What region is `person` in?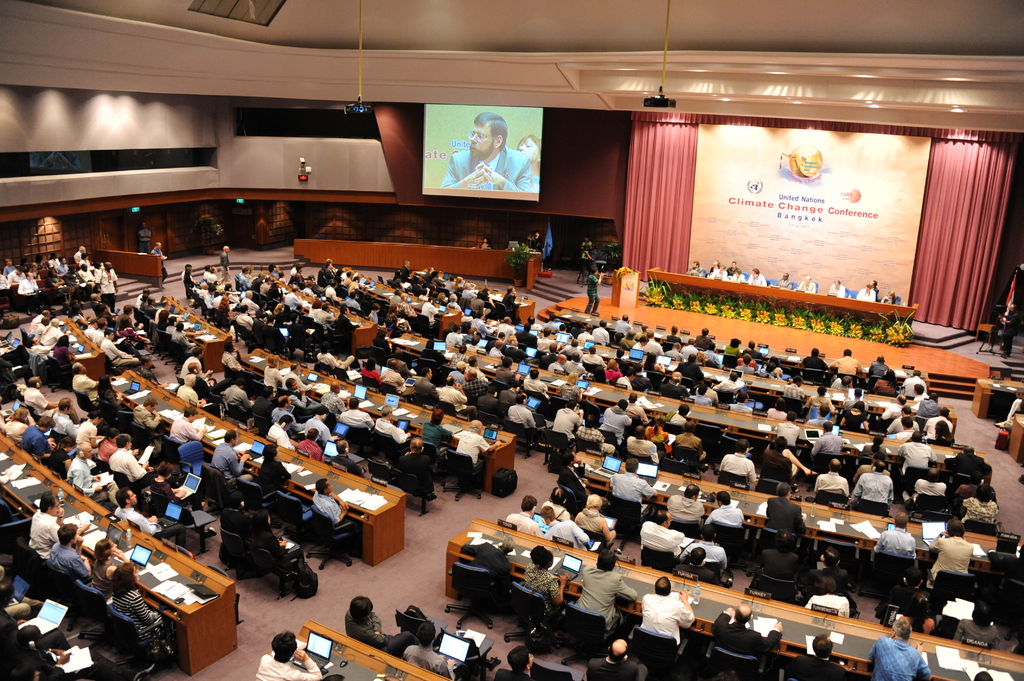
l=555, t=327, r=569, b=340.
